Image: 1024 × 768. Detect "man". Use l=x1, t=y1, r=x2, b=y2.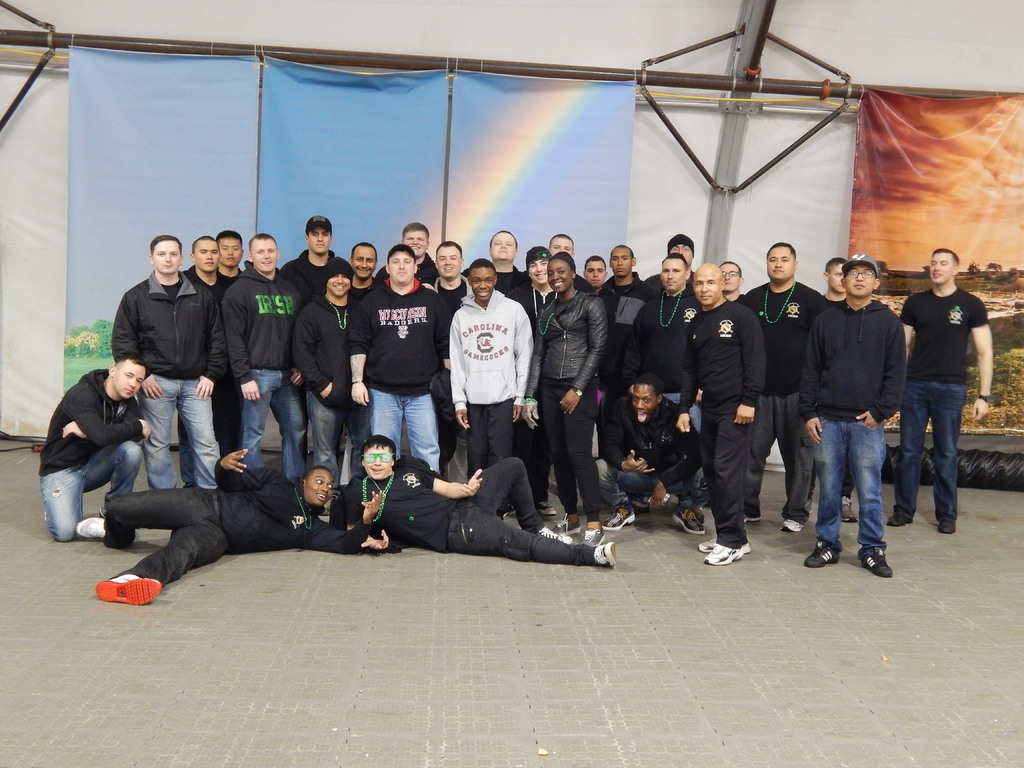
l=291, t=262, r=360, b=467.
